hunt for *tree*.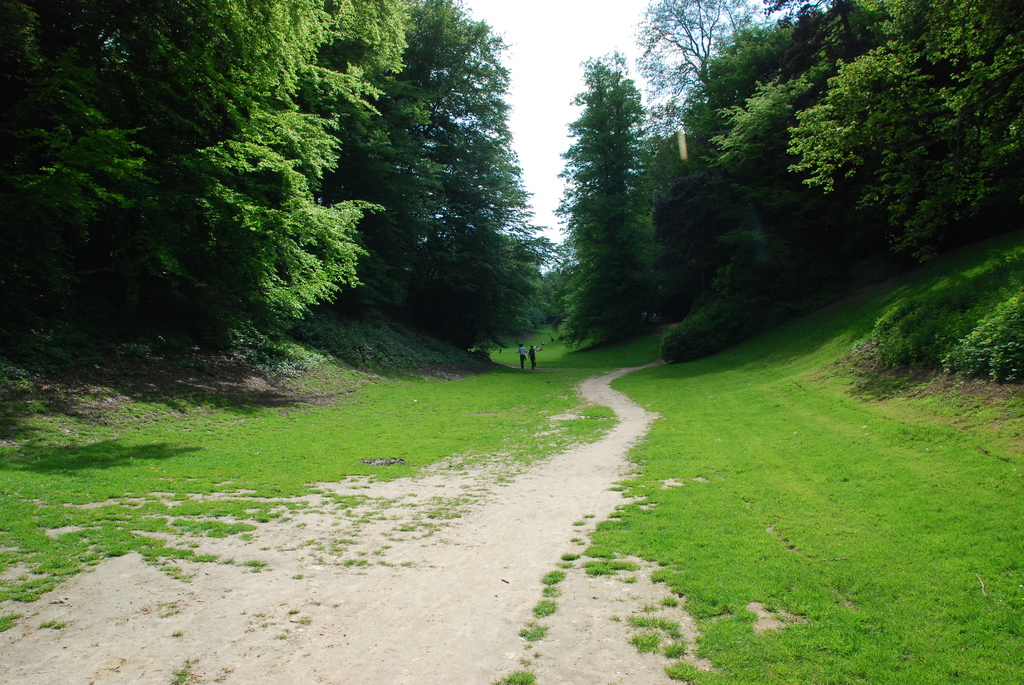
Hunted down at locate(626, 0, 1023, 354).
